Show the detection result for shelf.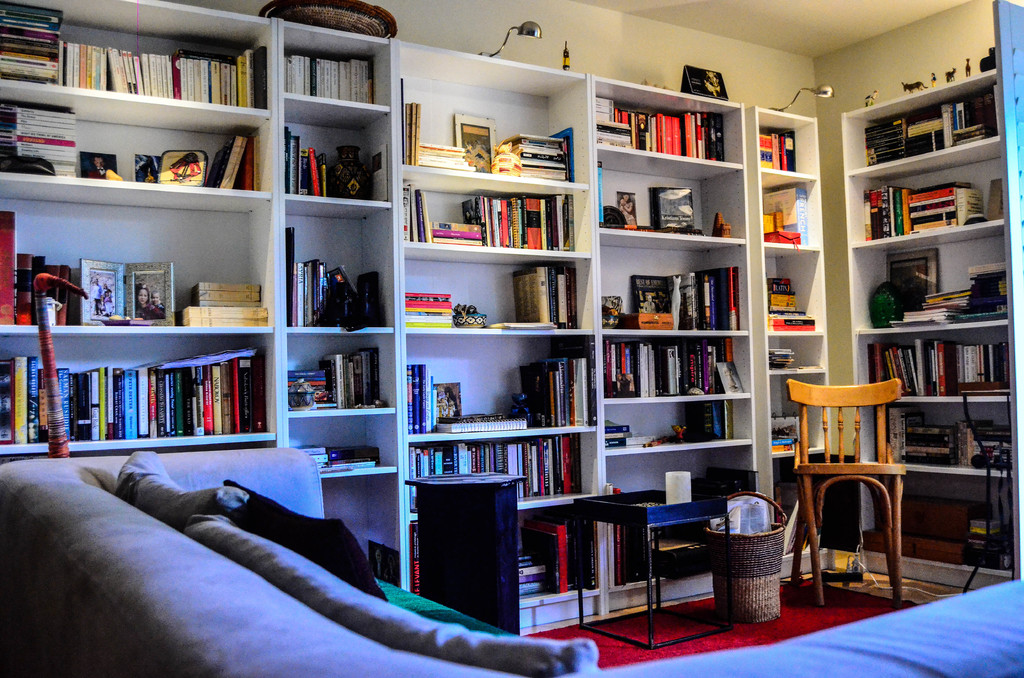
<bbox>740, 117, 818, 177</bbox>.
